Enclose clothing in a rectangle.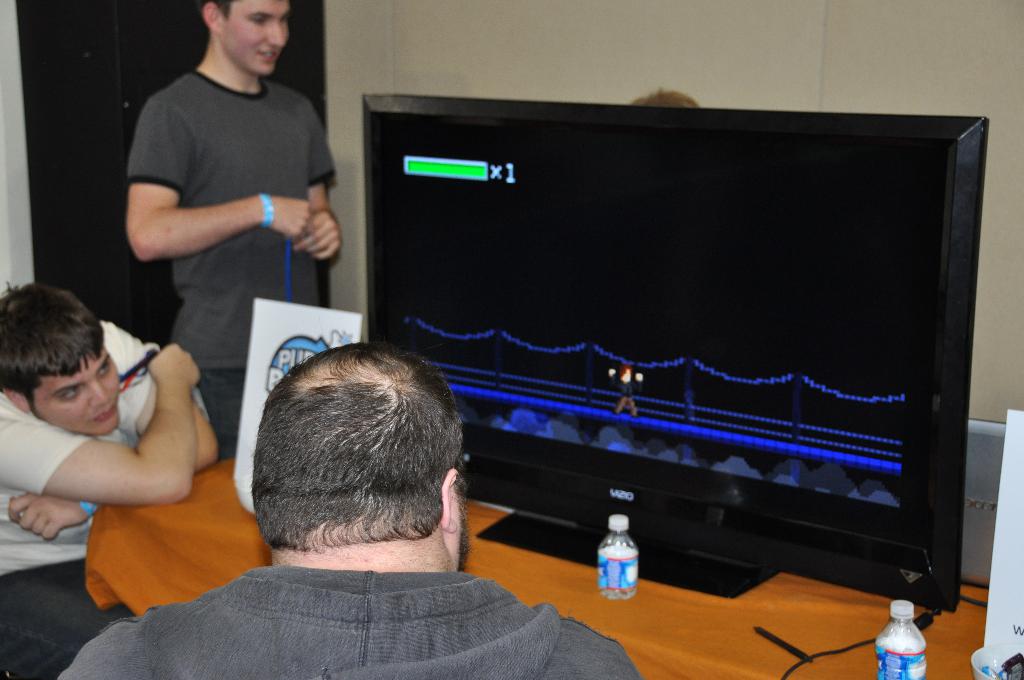
crop(0, 319, 212, 679).
